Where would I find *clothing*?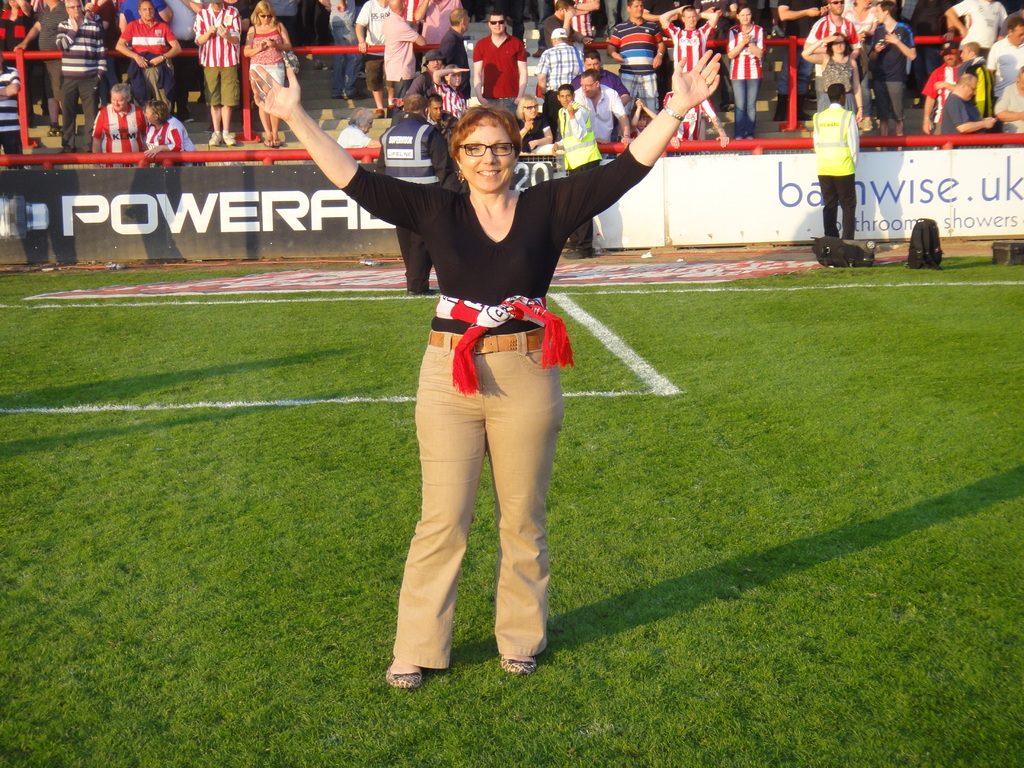
At select_region(569, 100, 597, 224).
